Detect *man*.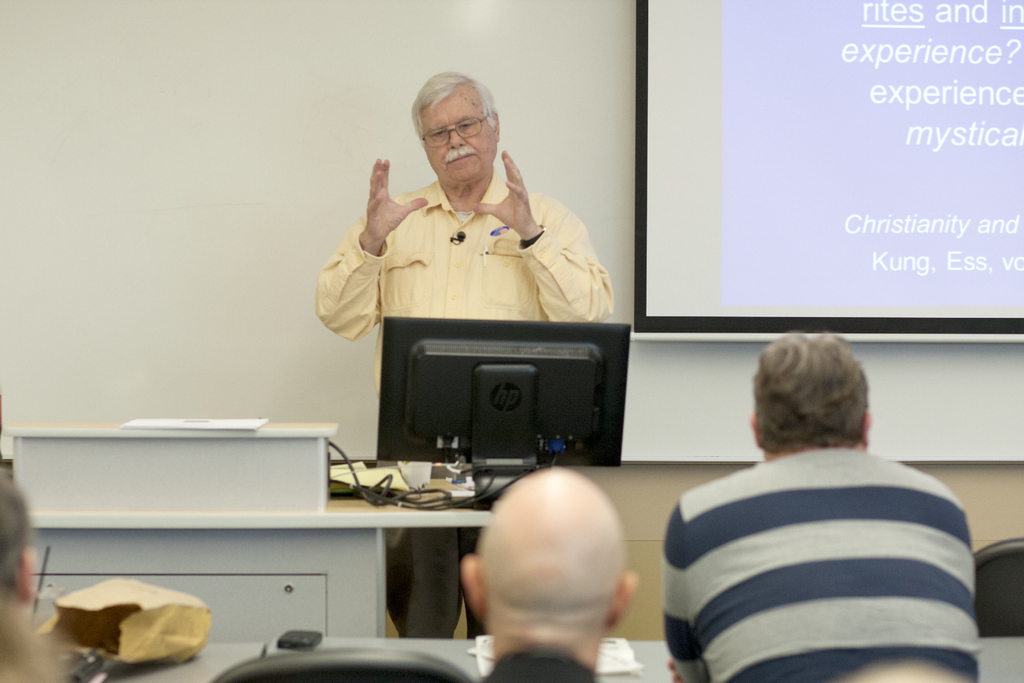
Detected at <box>458,465,638,682</box>.
